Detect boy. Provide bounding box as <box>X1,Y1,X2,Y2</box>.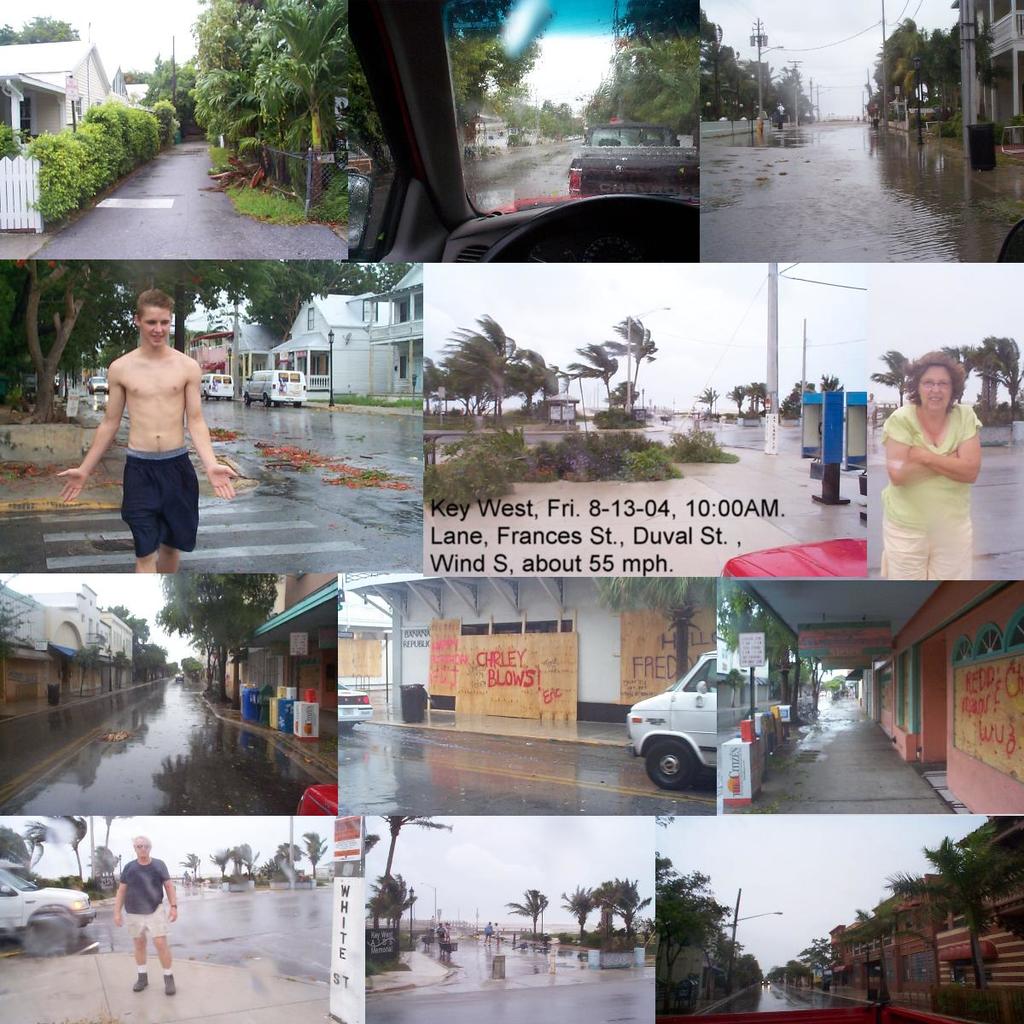
<box>61,296,235,566</box>.
